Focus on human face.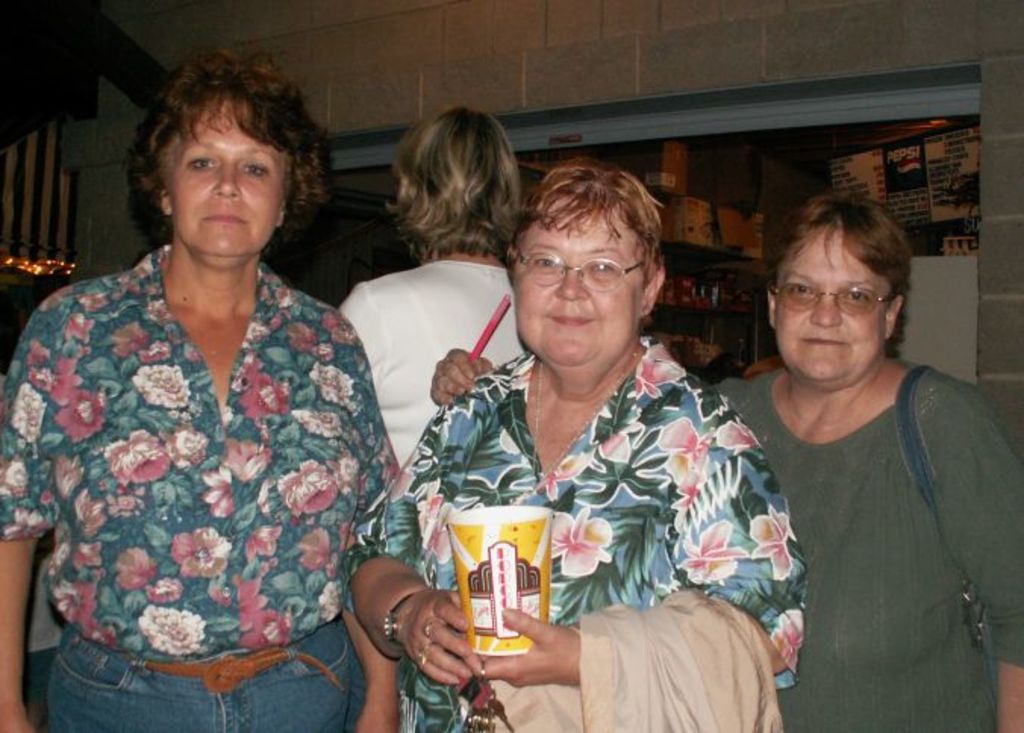
Focused at locate(514, 220, 647, 365).
